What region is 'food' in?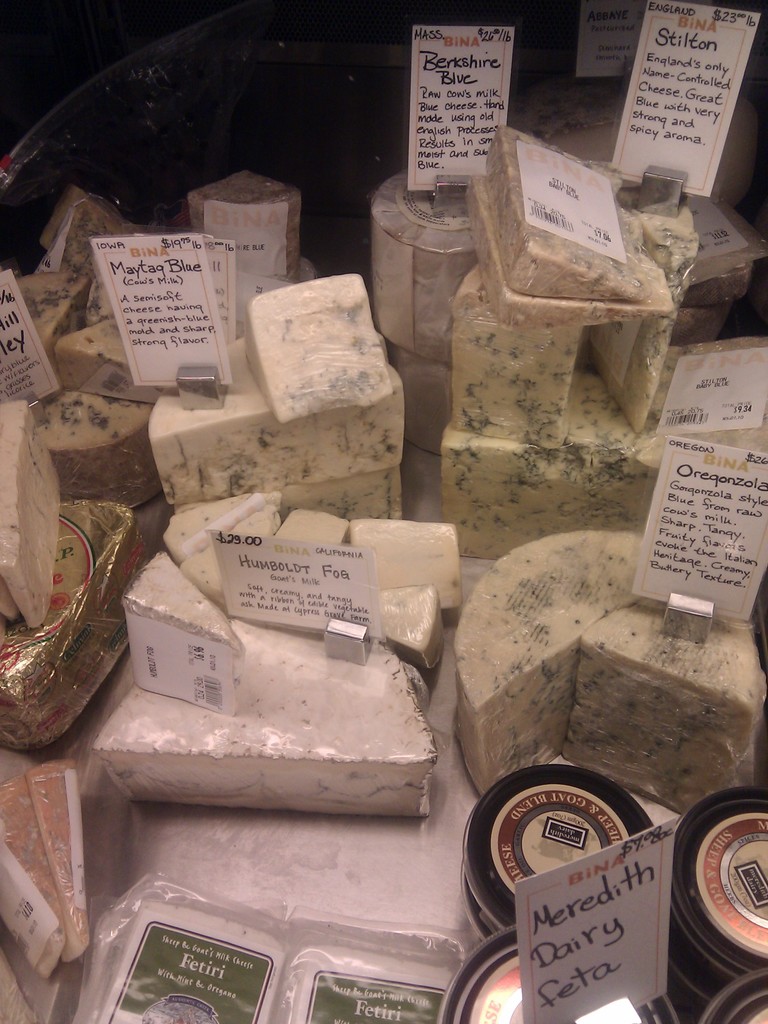
<region>188, 172, 303, 282</region>.
